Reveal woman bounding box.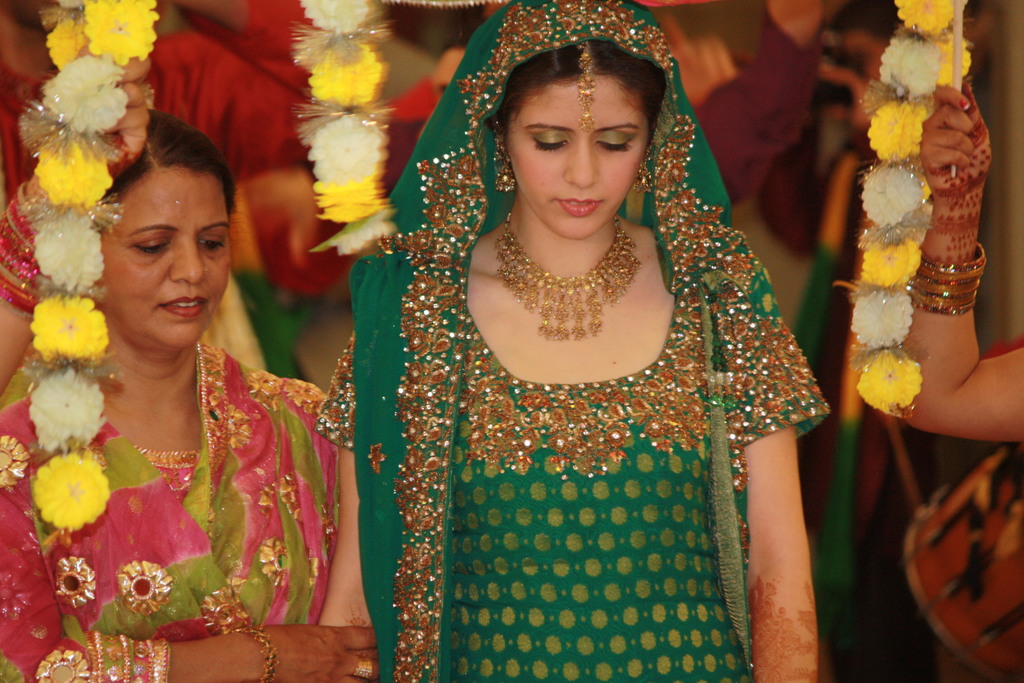
Revealed: crop(886, 83, 1023, 454).
